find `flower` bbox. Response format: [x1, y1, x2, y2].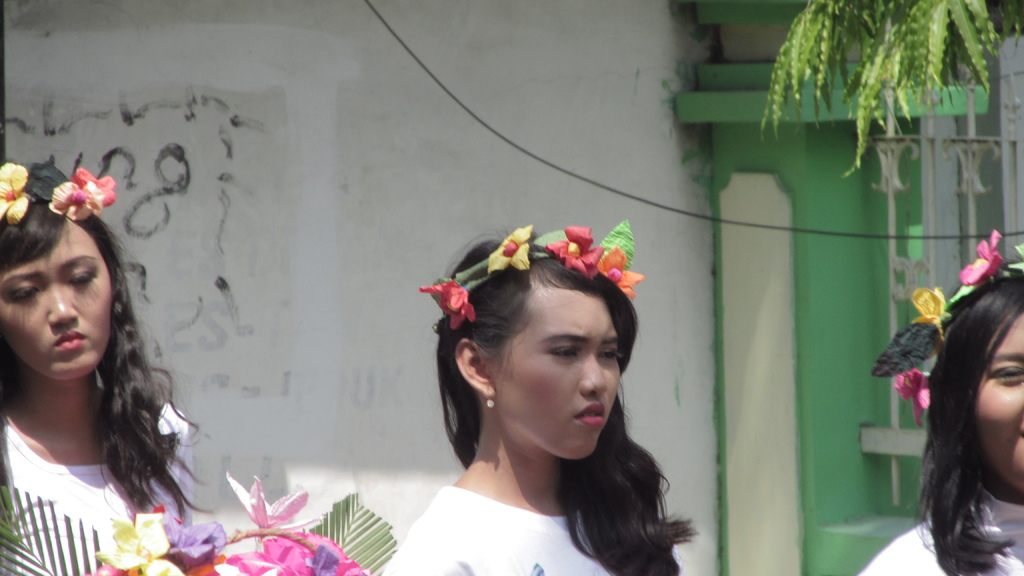
[81, 461, 380, 575].
